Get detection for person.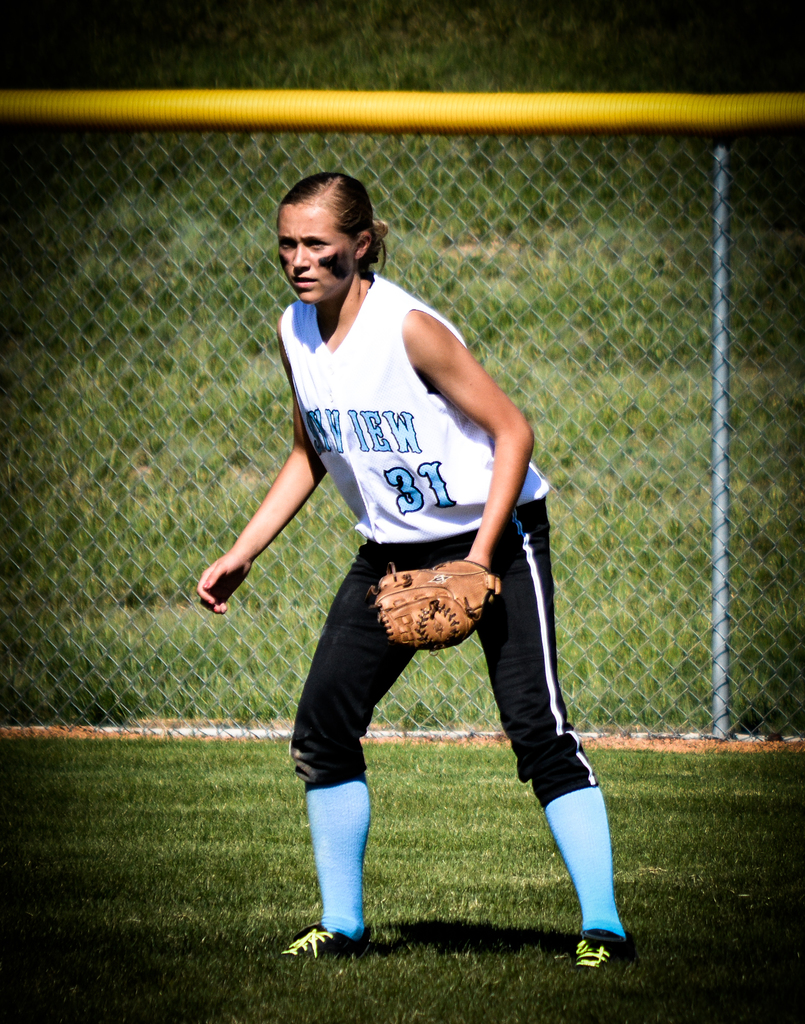
Detection: select_region(226, 217, 591, 952).
